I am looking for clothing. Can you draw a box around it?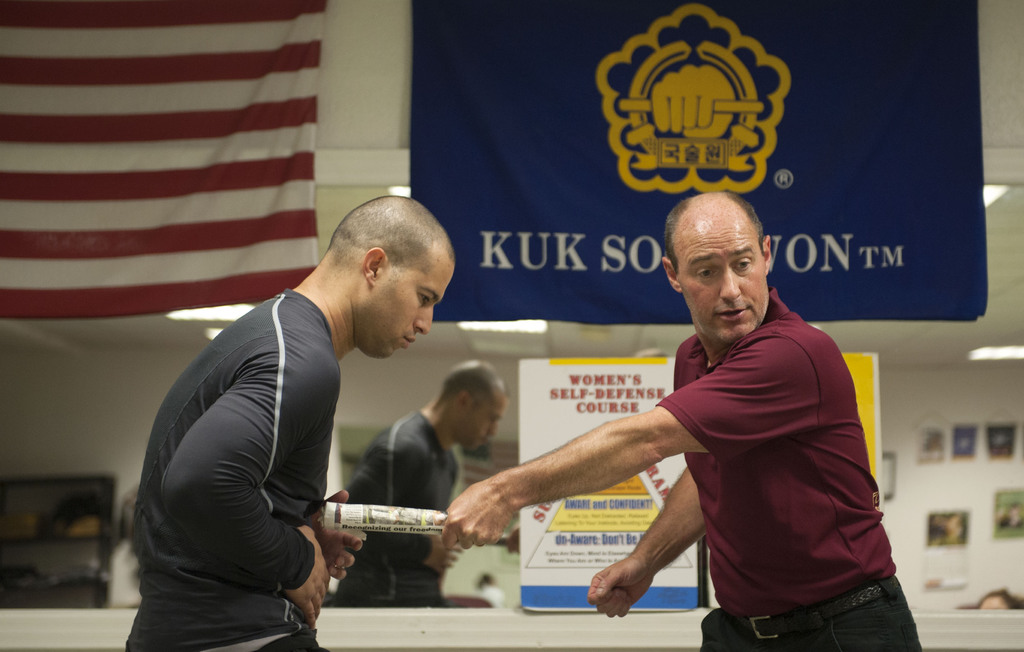
Sure, the bounding box is 338:405:463:611.
